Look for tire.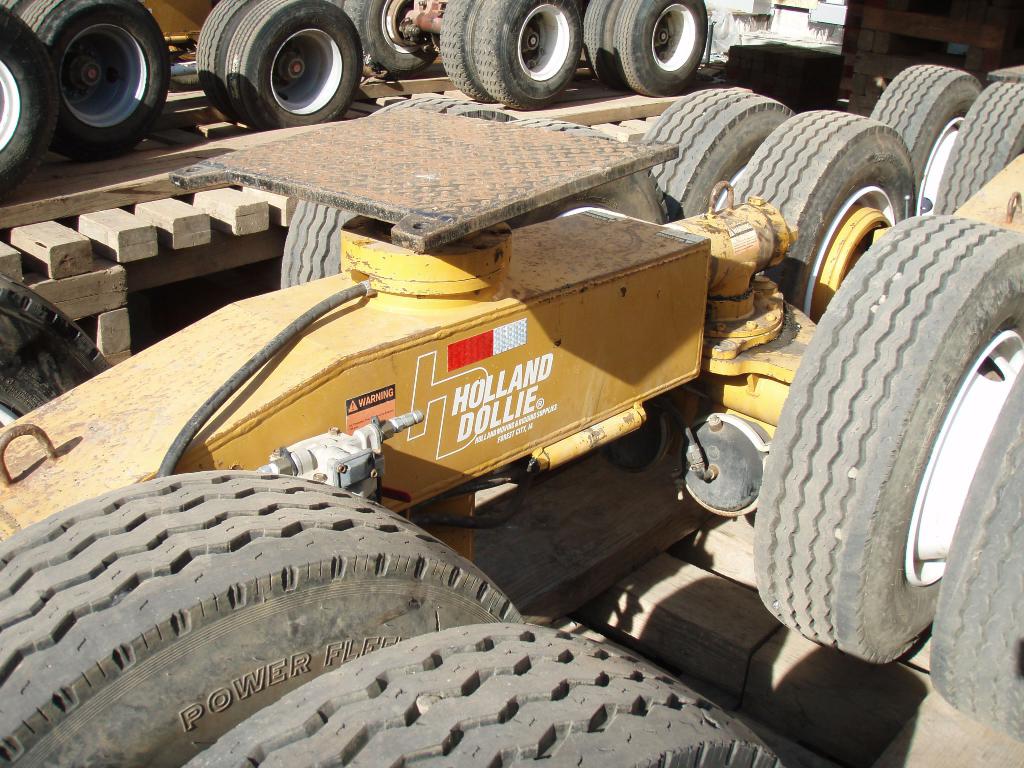
Found: bbox=[500, 108, 666, 225].
